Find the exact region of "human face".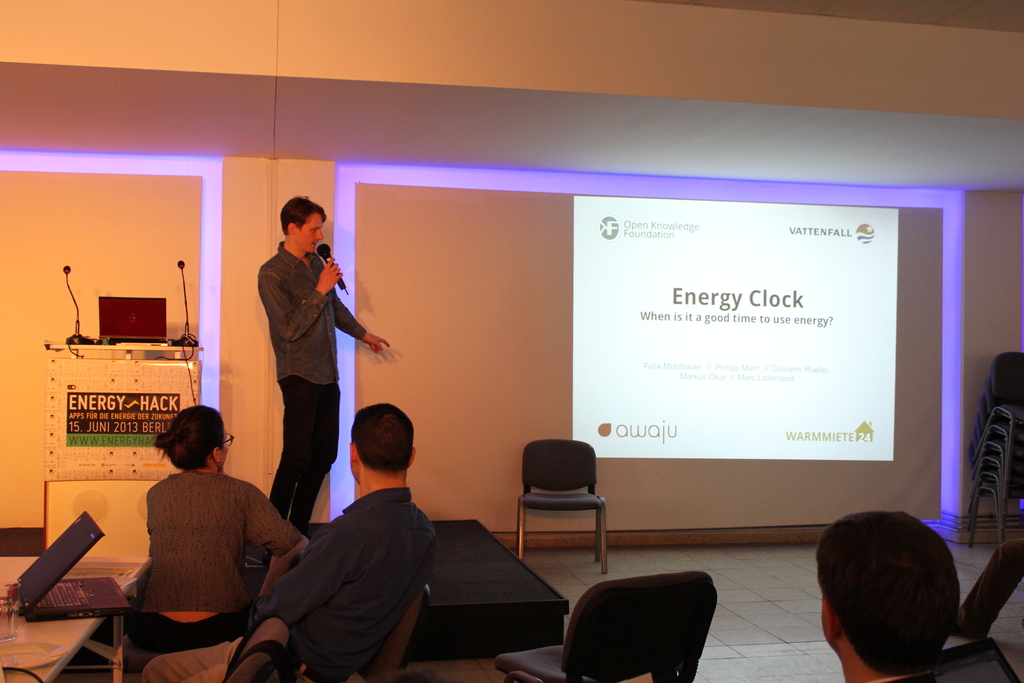
Exact region: <region>294, 211, 322, 252</region>.
